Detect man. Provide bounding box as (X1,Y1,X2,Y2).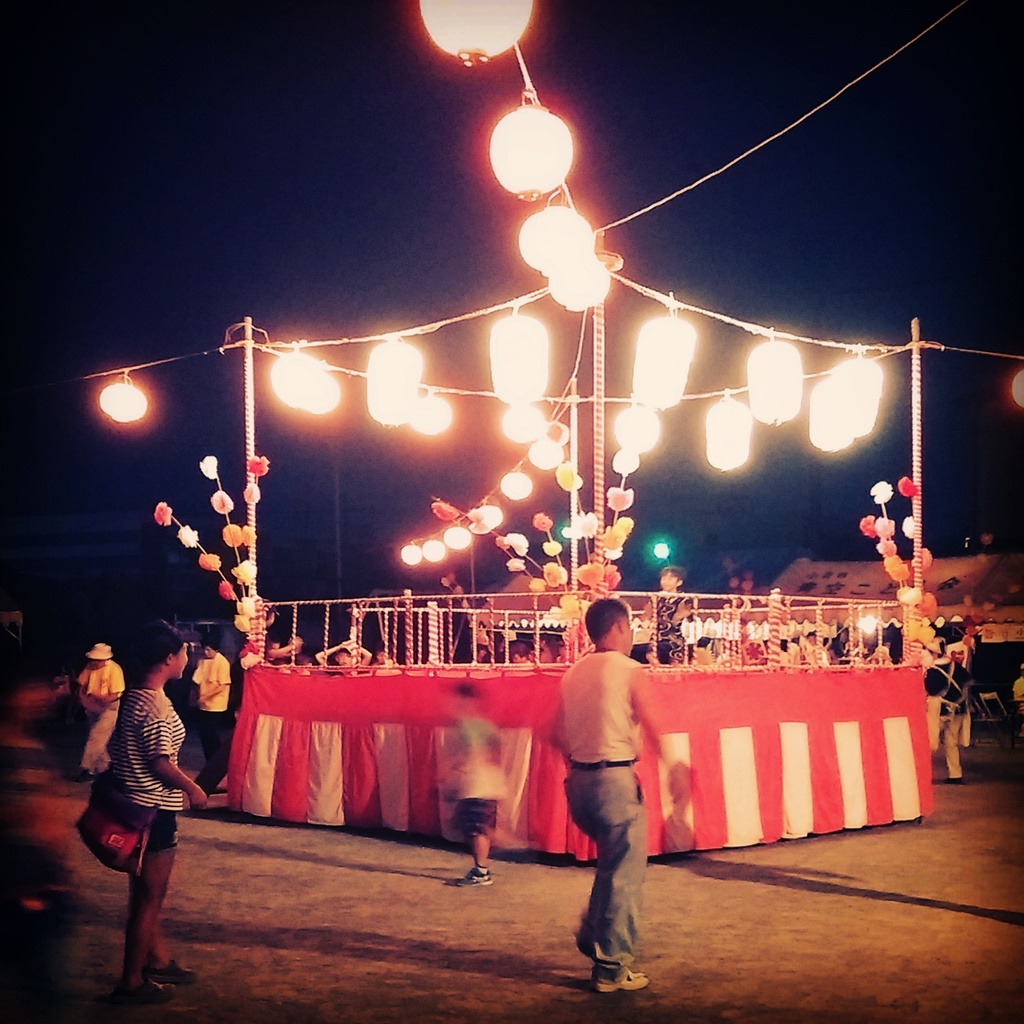
(198,641,233,780).
